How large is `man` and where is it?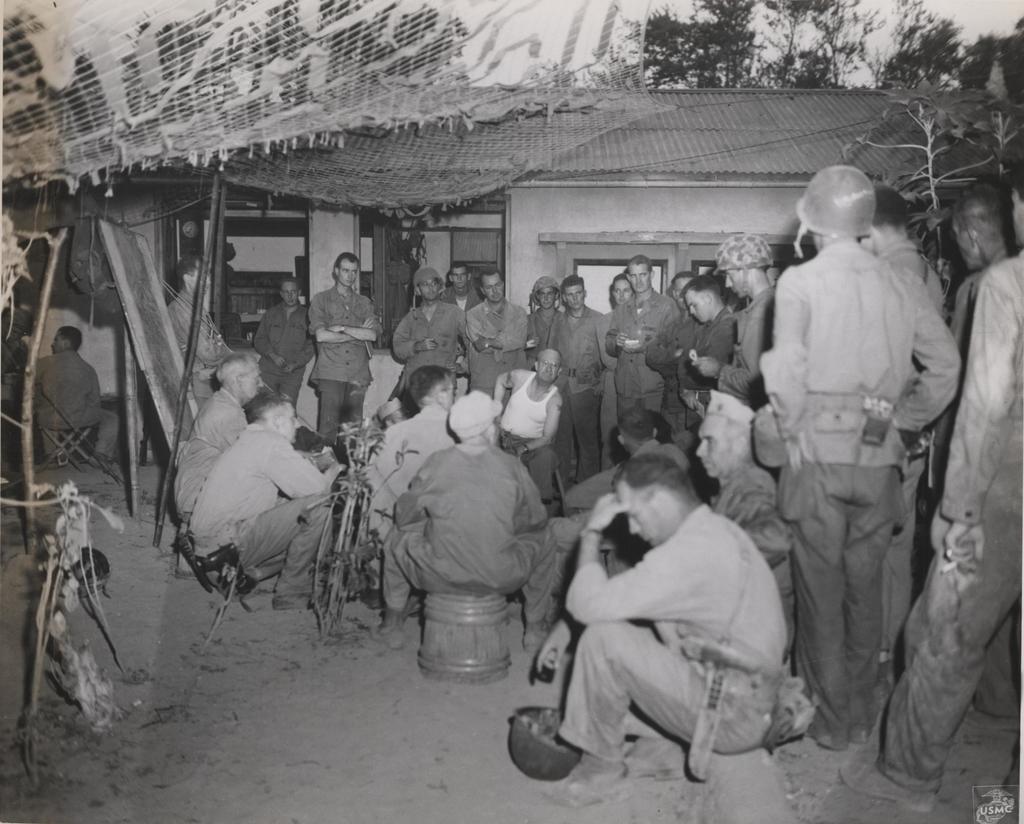
Bounding box: 30,330,122,462.
